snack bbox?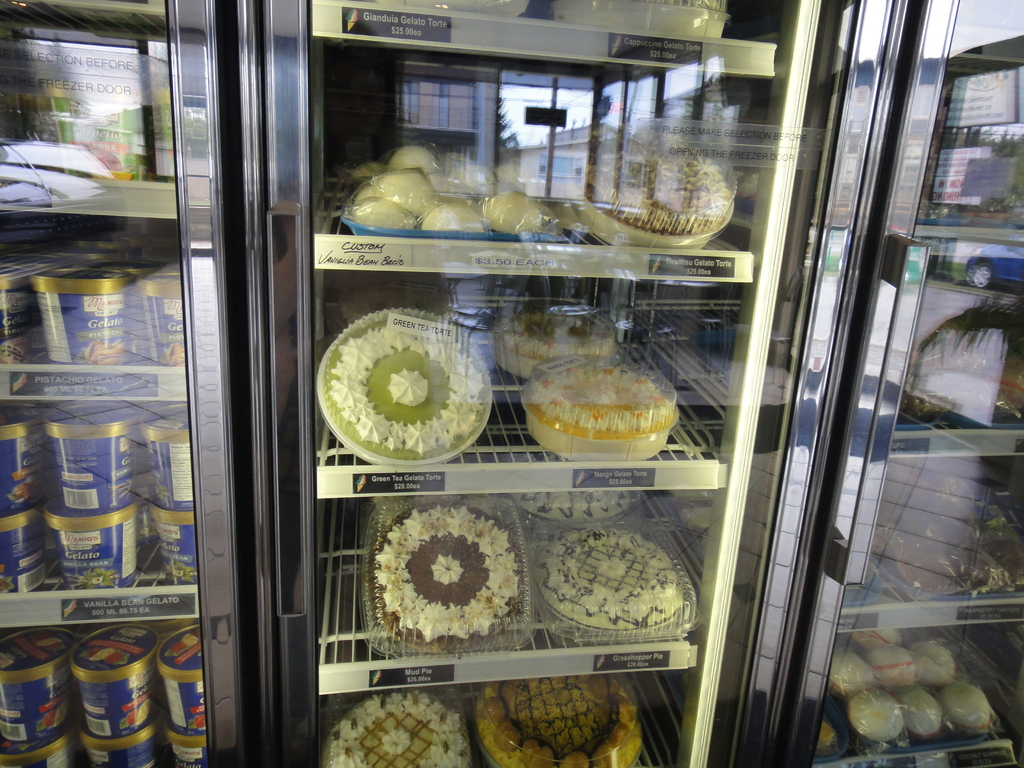
[369, 500, 520, 653]
